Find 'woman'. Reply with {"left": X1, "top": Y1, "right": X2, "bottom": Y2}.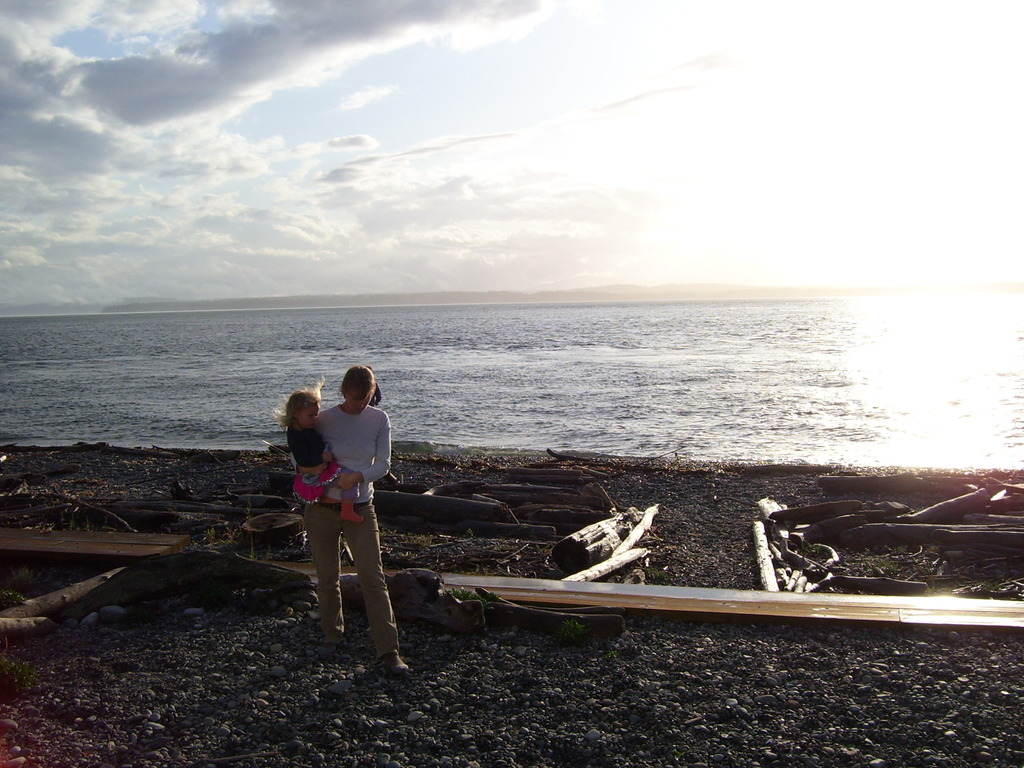
{"left": 275, "top": 369, "right": 399, "bottom": 662}.
